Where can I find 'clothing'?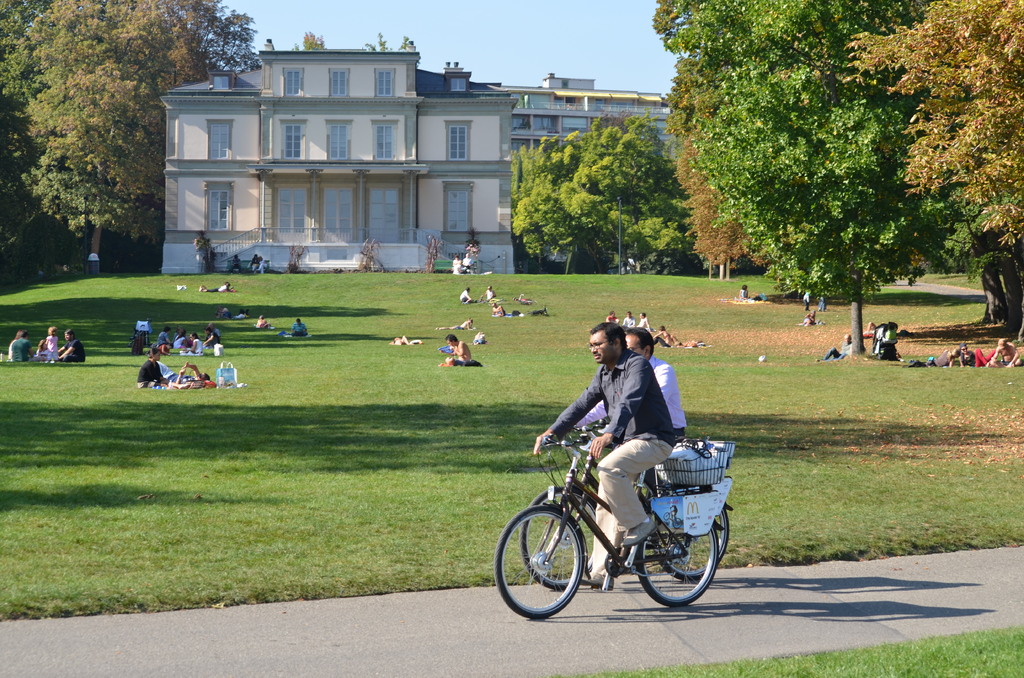
You can find it at l=609, t=312, r=616, b=323.
